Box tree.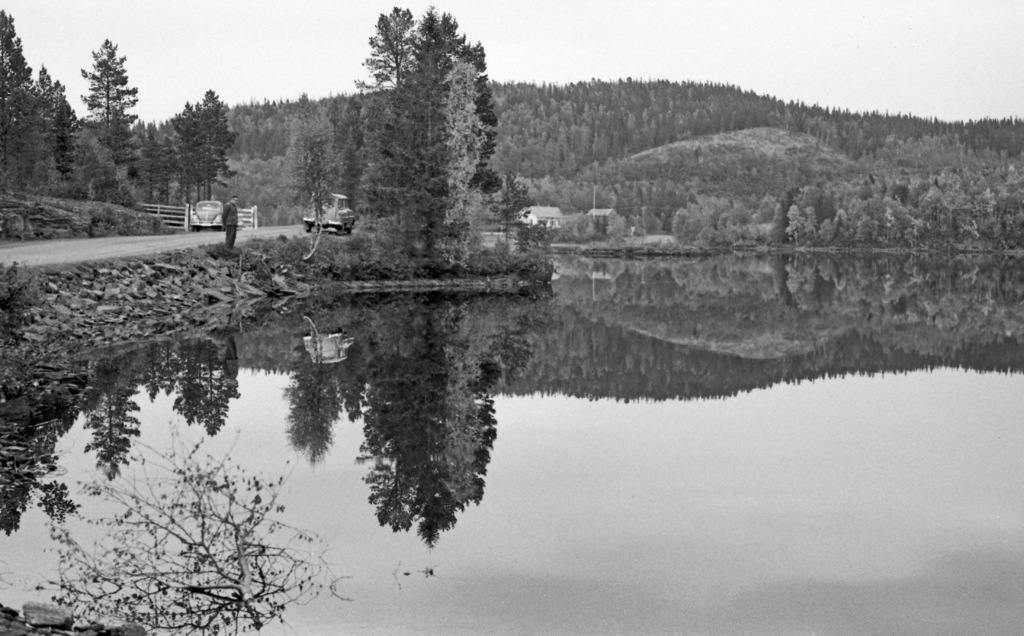
x1=919, y1=181, x2=969, y2=225.
